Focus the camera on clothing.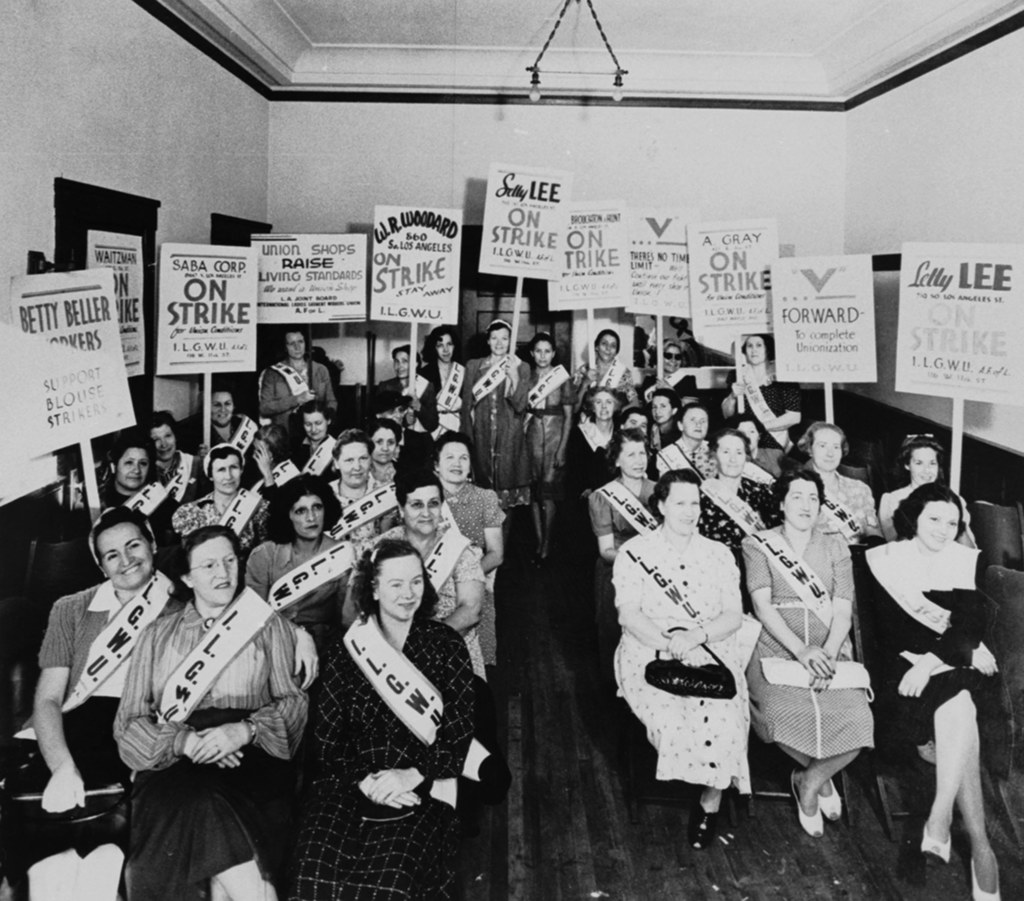
Focus region: pyautogui.locateOnScreen(529, 363, 570, 482).
